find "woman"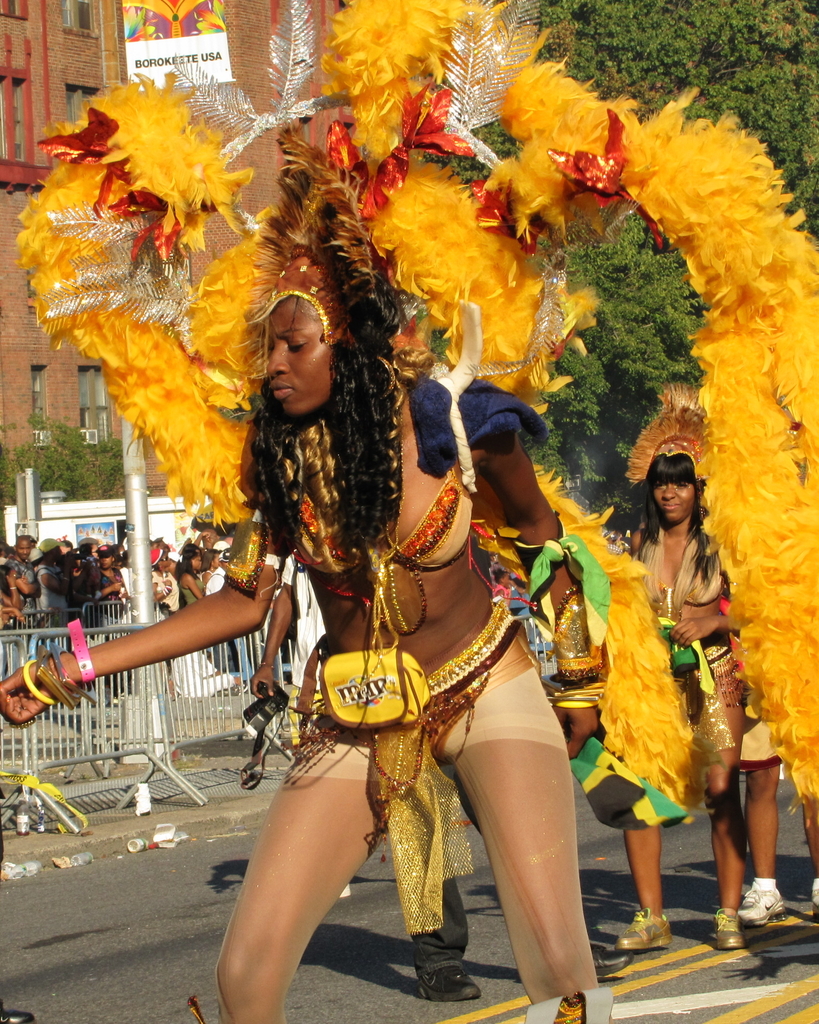
pyautogui.locateOnScreen(613, 382, 747, 950)
